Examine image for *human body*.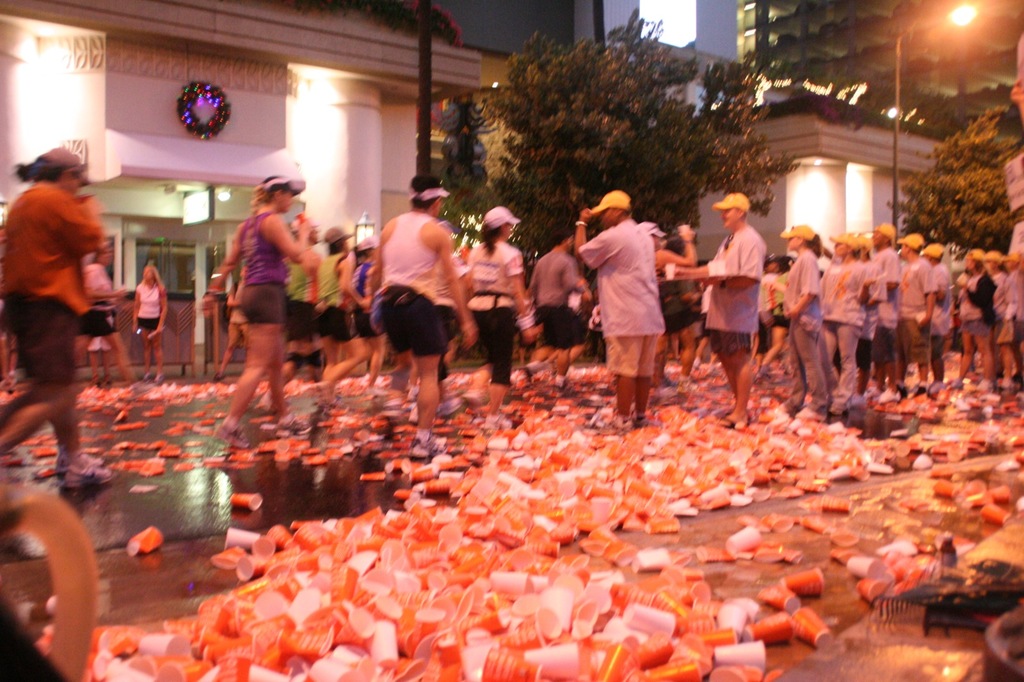
Examination result: (869,228,898,399).
